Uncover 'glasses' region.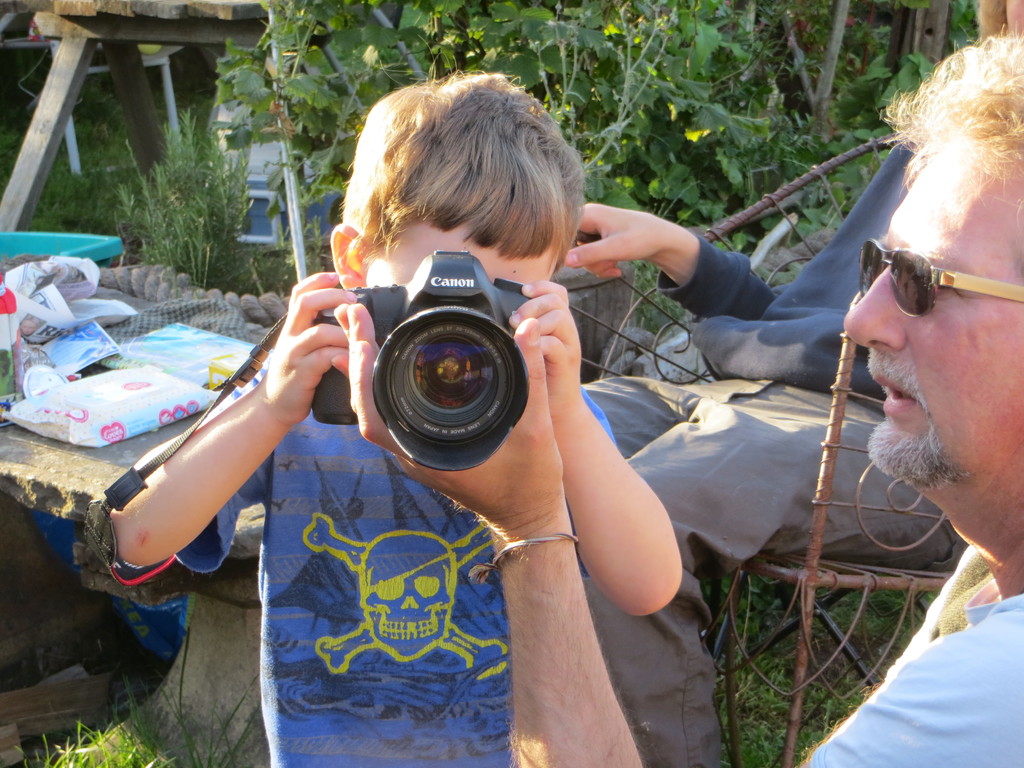
Uncovered: (855, 234, 1023, 323).
